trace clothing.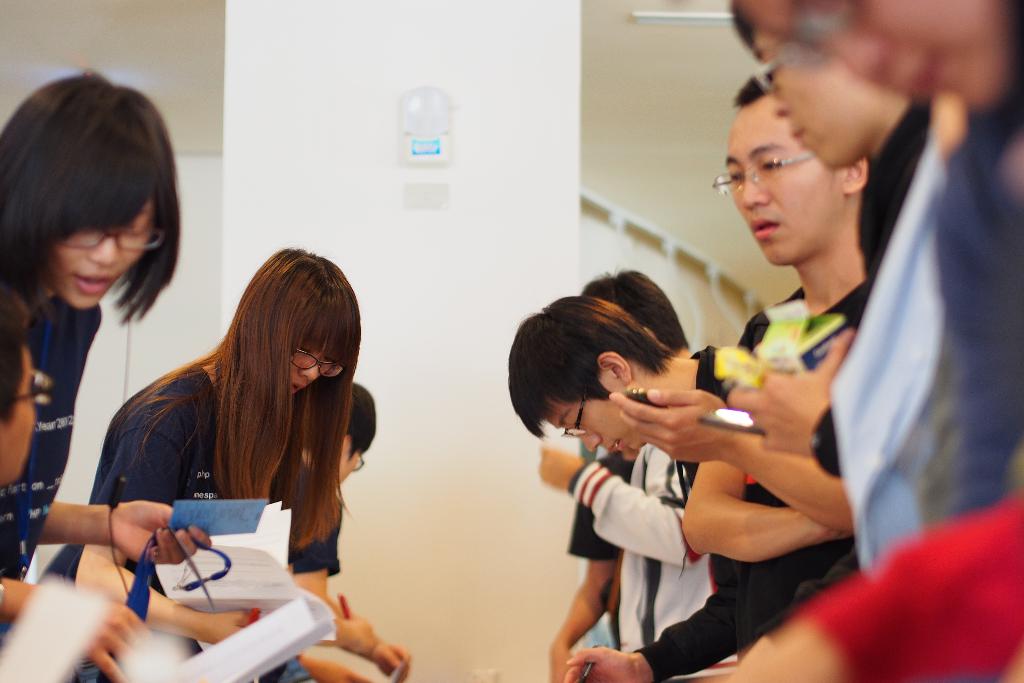
Traced to x1=569 y1=443 x2=630 y2=569.
